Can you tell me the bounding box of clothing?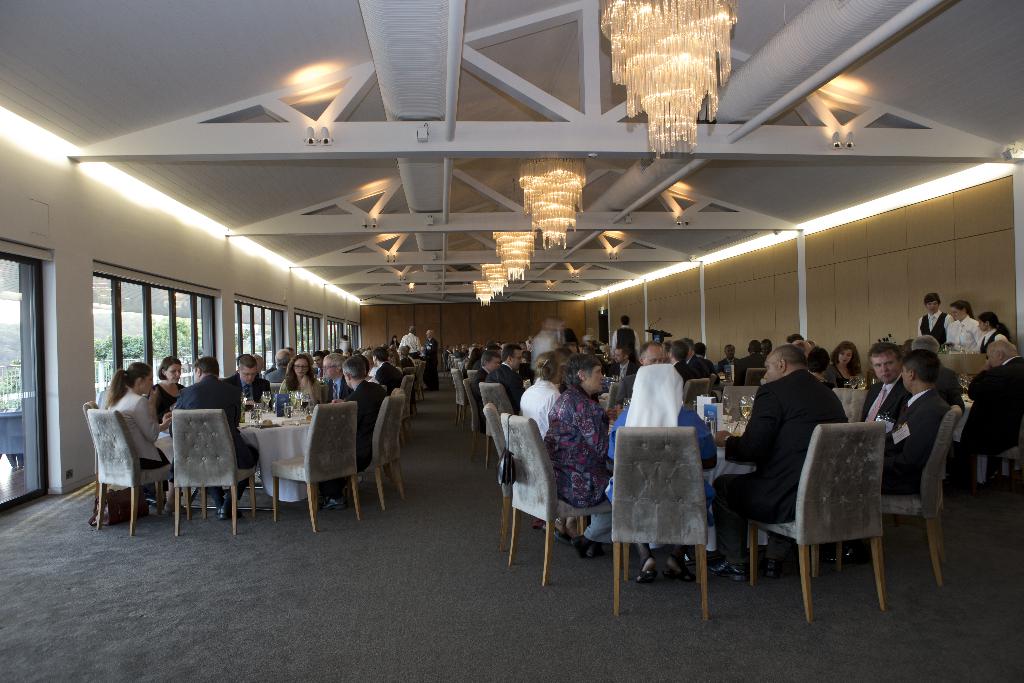
x1=422 y1=339 x2=441 y2=390.
